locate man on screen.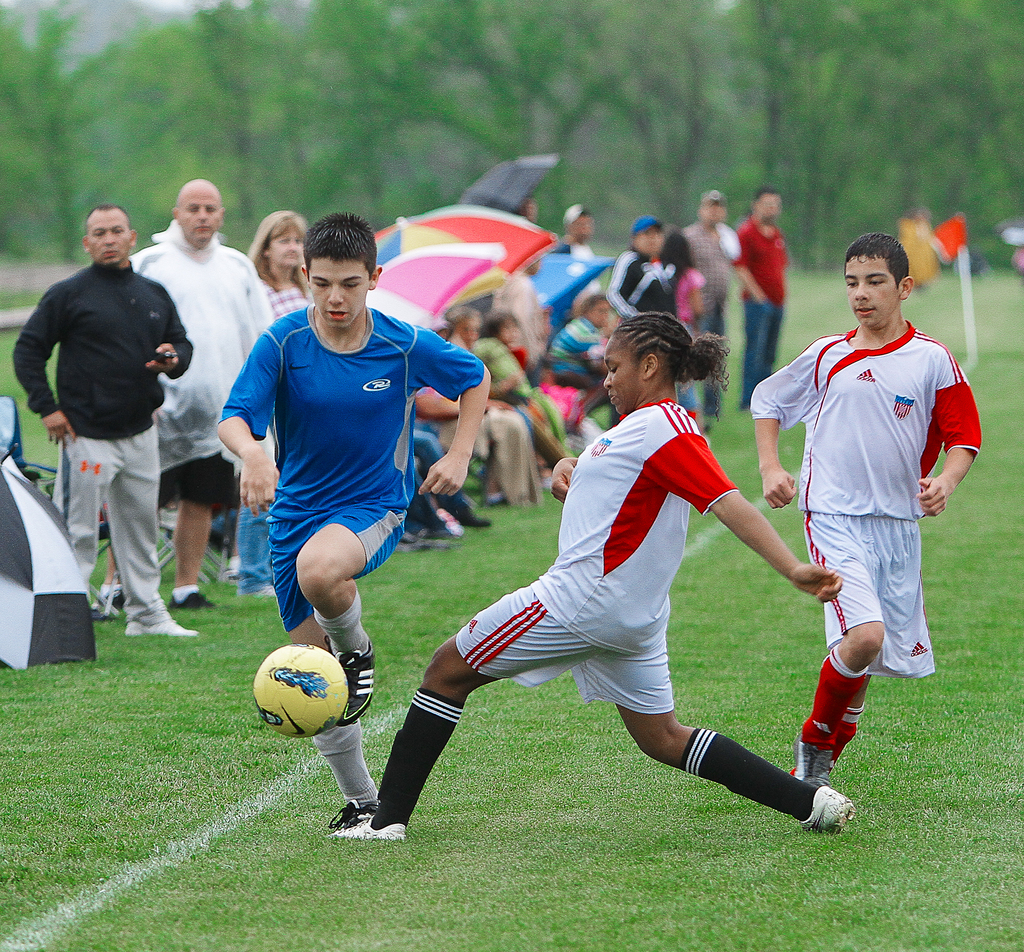
On screen at <box>605,218,678,323</box>.
